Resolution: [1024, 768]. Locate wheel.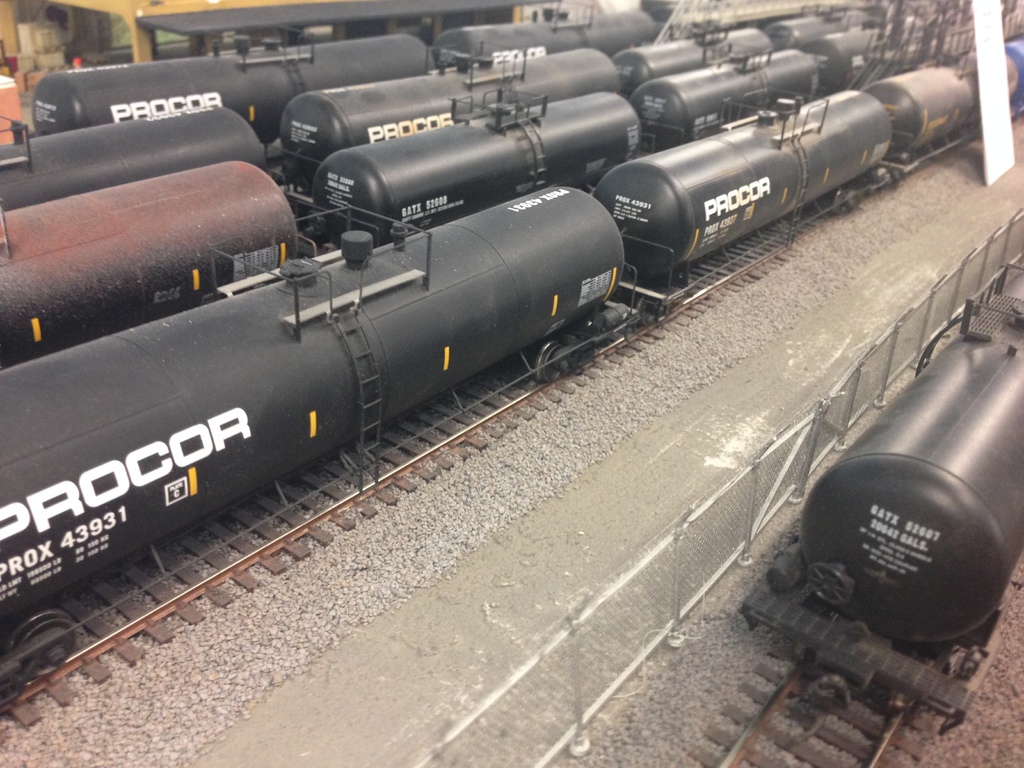
left=7, top=611, right=74, bottom=676.
